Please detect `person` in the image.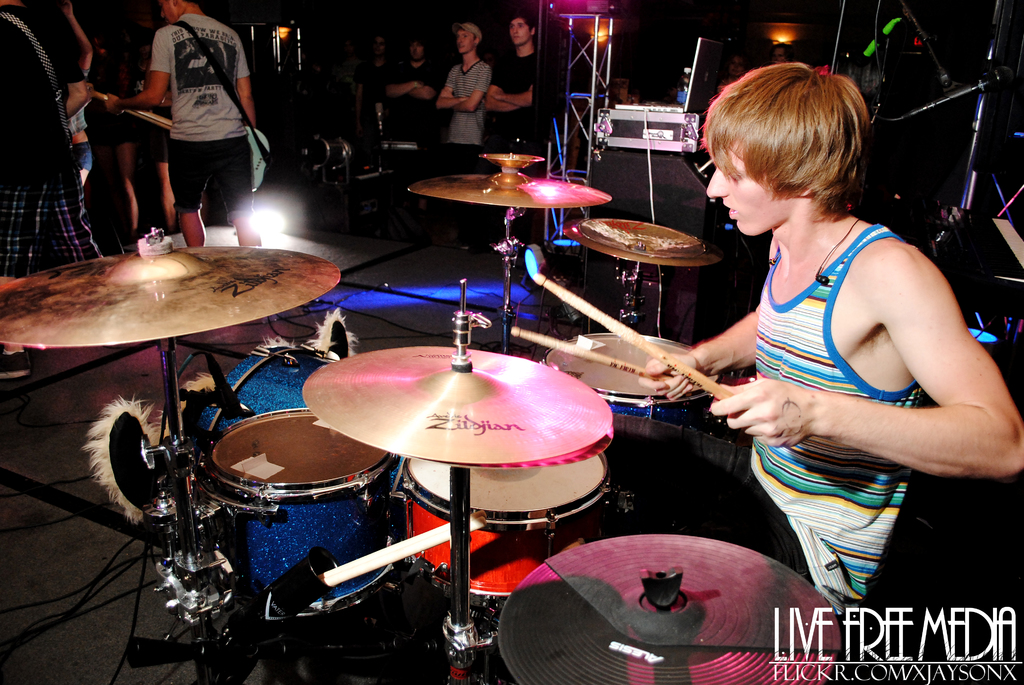
131,0,264,245.
